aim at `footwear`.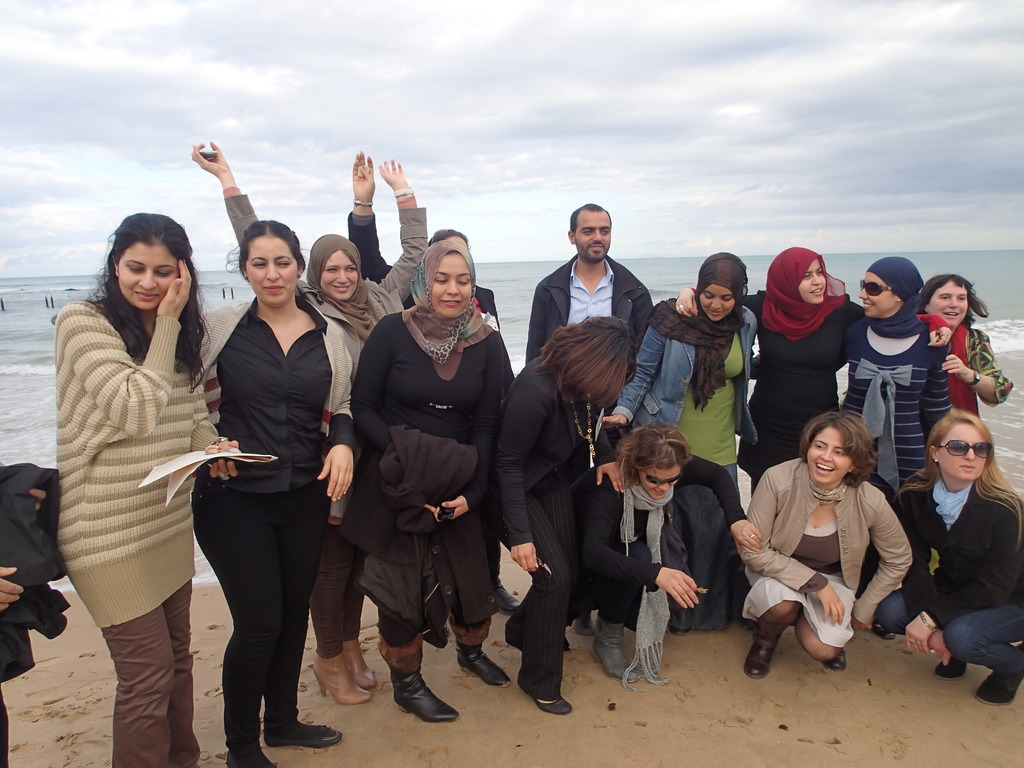
Aimed at select_region(456, 643, 509, 687).
